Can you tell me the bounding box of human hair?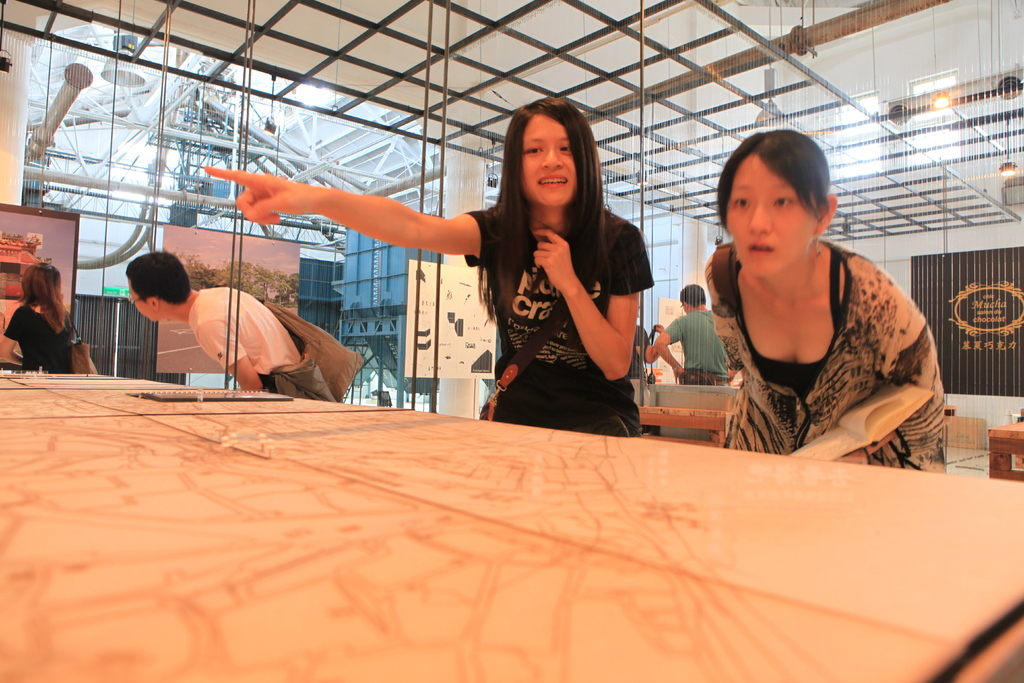
box=[723, 132, 843, 252].
